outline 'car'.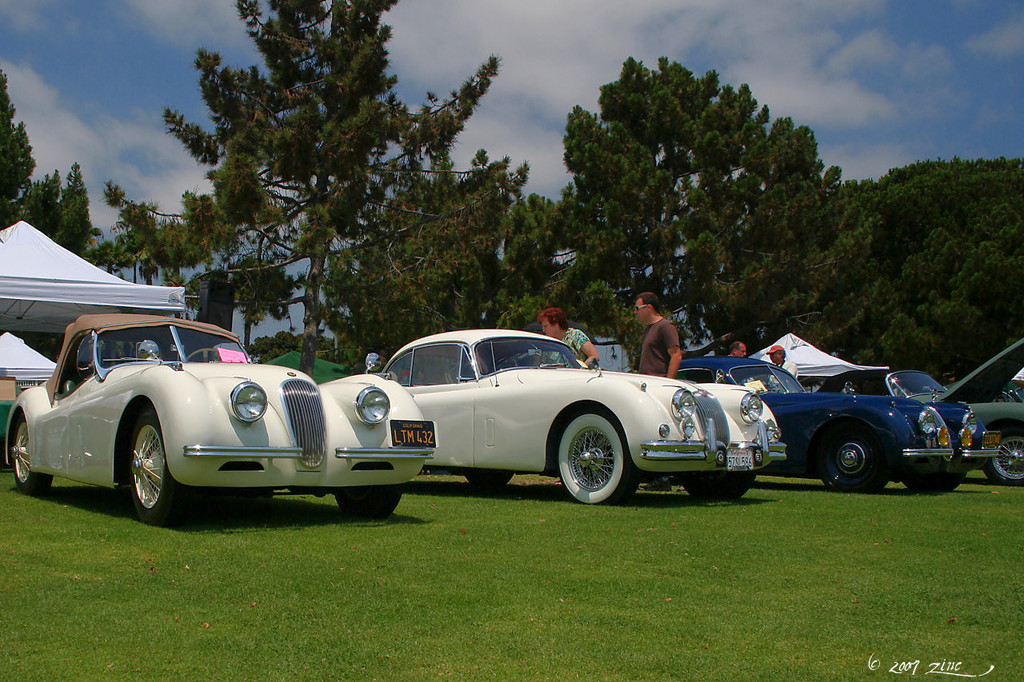
Outline: locate(813, 326, 1019, 489).
